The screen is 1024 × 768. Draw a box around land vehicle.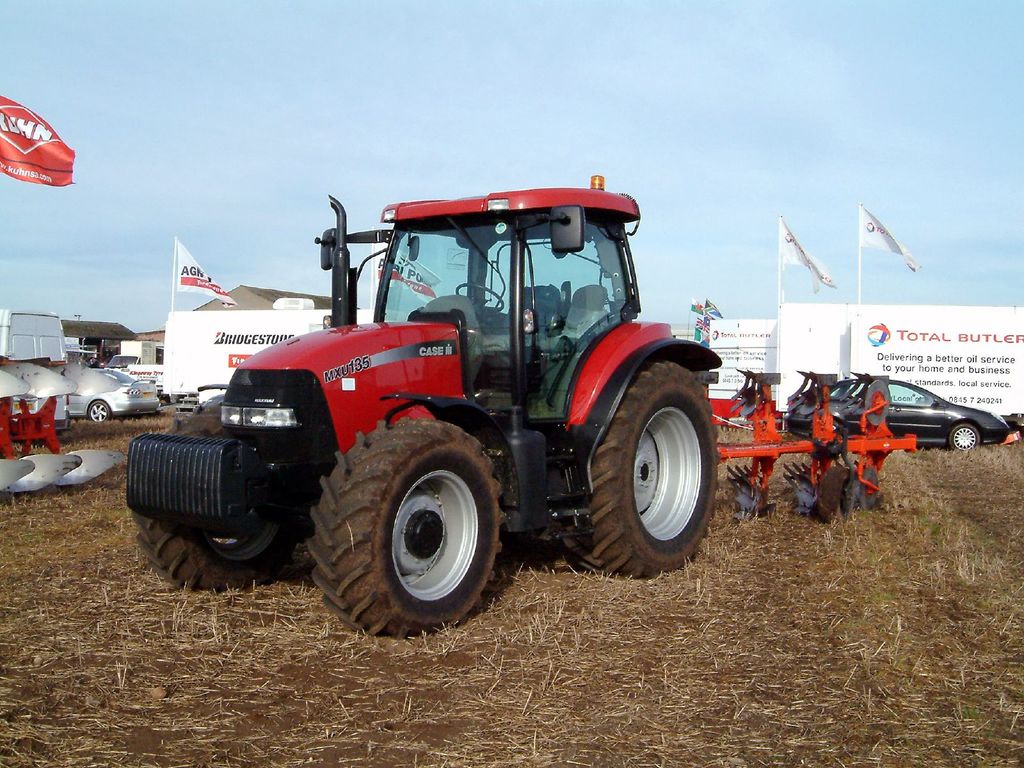
{"x1": 125, "y1": 173, "x2": 722, "y2": 639}.
